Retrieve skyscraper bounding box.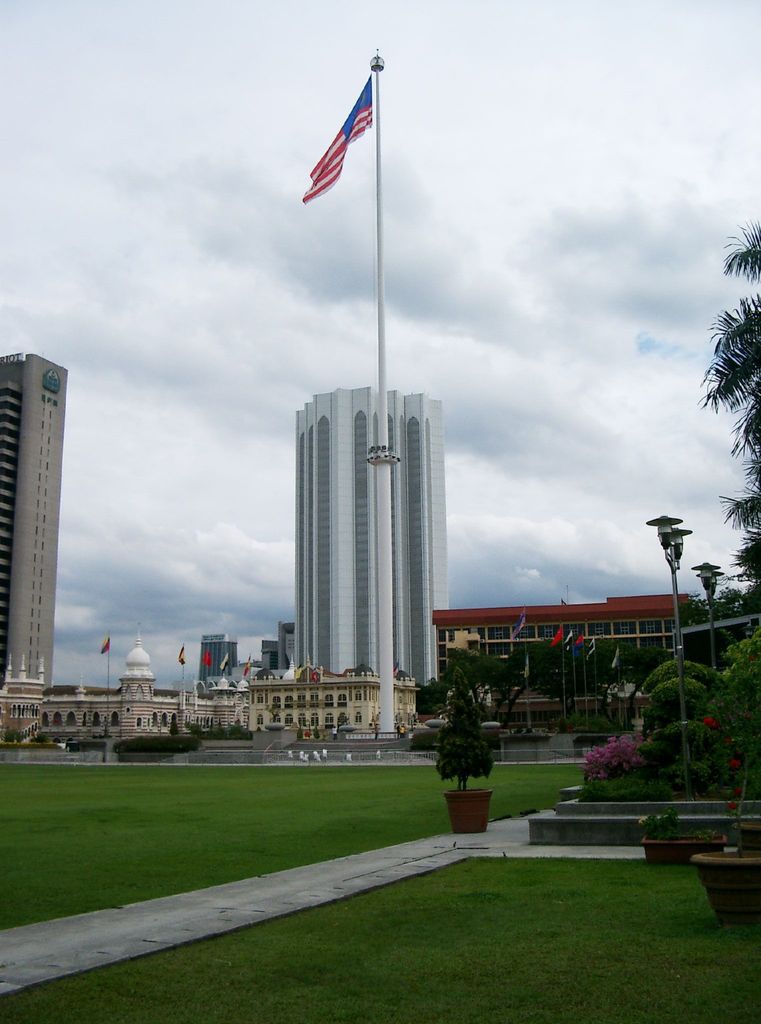
Bounding box: BBox(0, 351, 70, 698).
